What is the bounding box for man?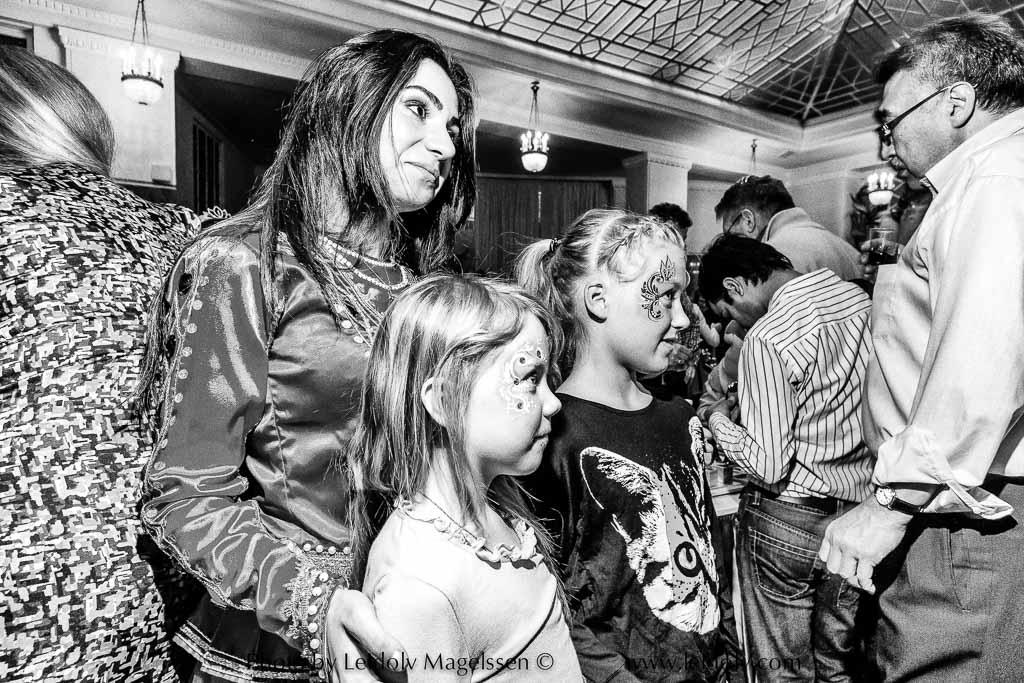
<region>822, 11, 1023, 682</region>.
